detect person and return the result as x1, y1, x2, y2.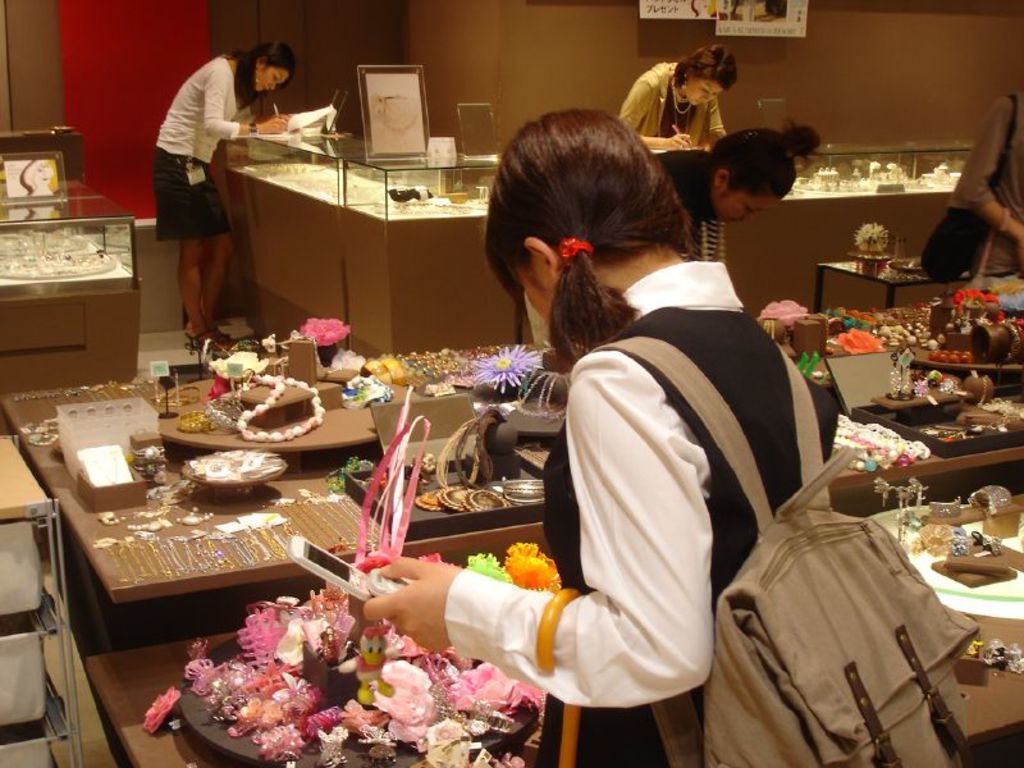
522, 116, 819, 344.
